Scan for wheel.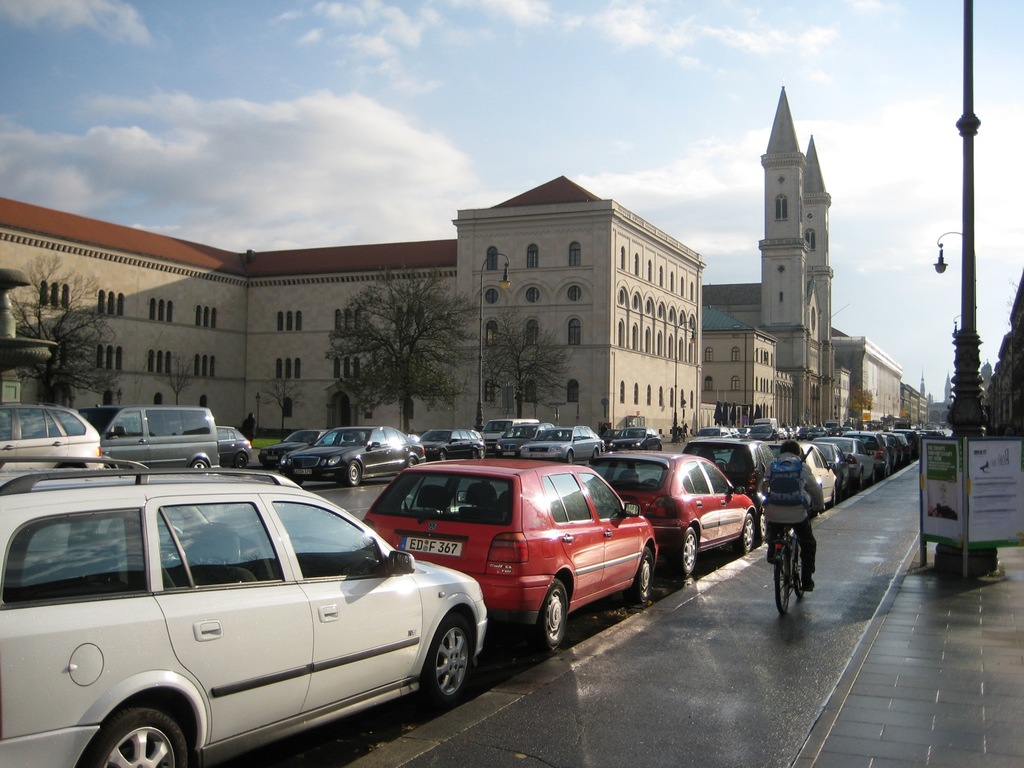
Scan result: [left=568, top=452, right=575, bottom=461].
